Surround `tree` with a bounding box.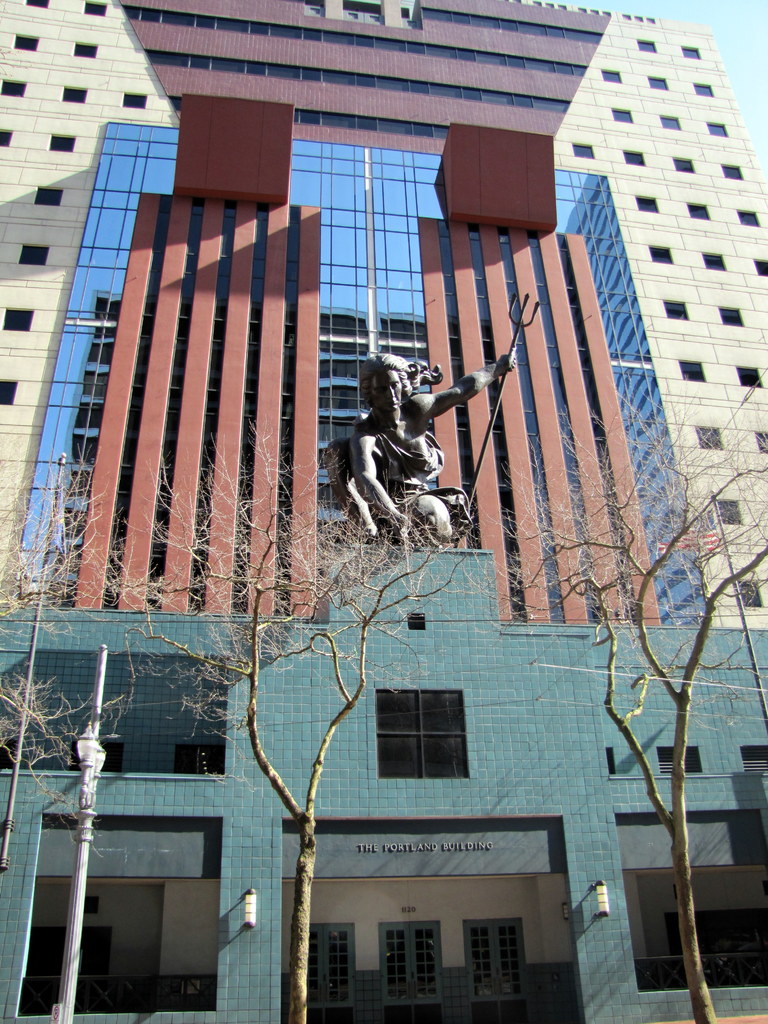
bbox=(104, 412, 484, 1023).
